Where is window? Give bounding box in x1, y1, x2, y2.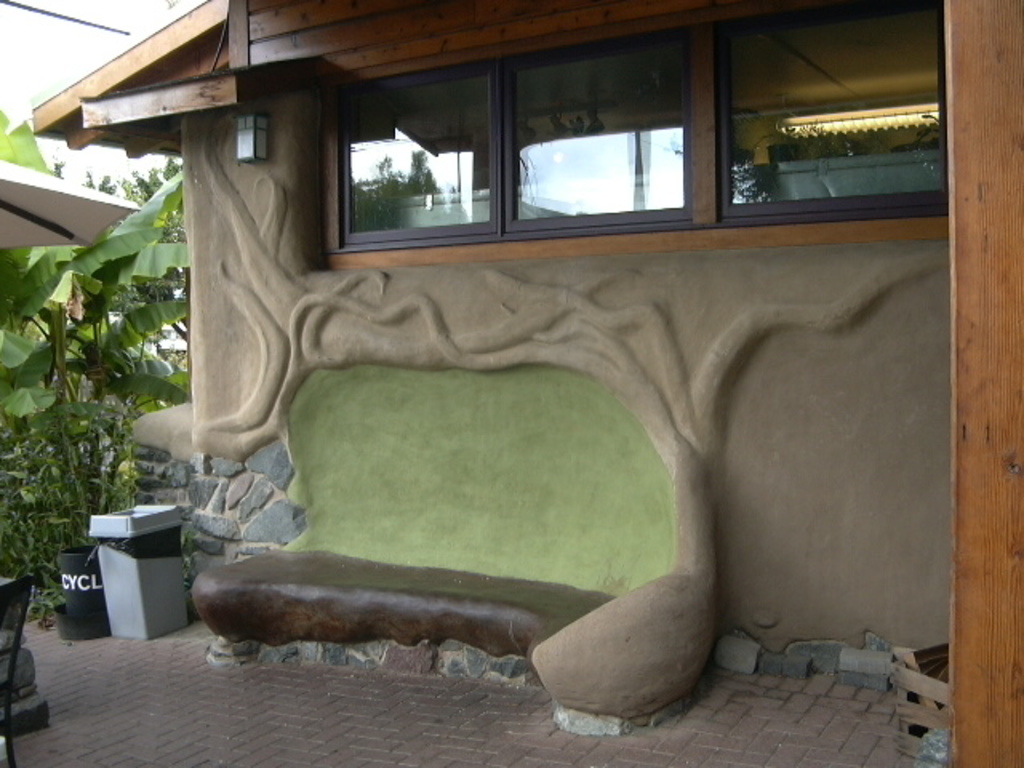
336, 22, 706, 258.
